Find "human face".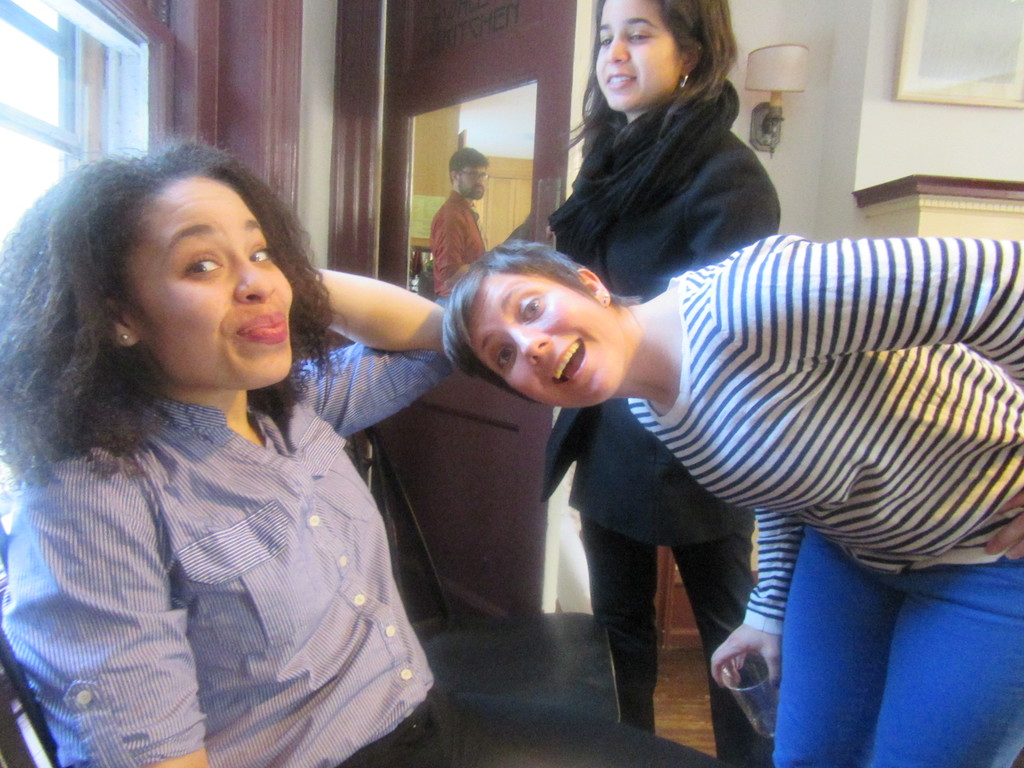
593,3,688,111.
